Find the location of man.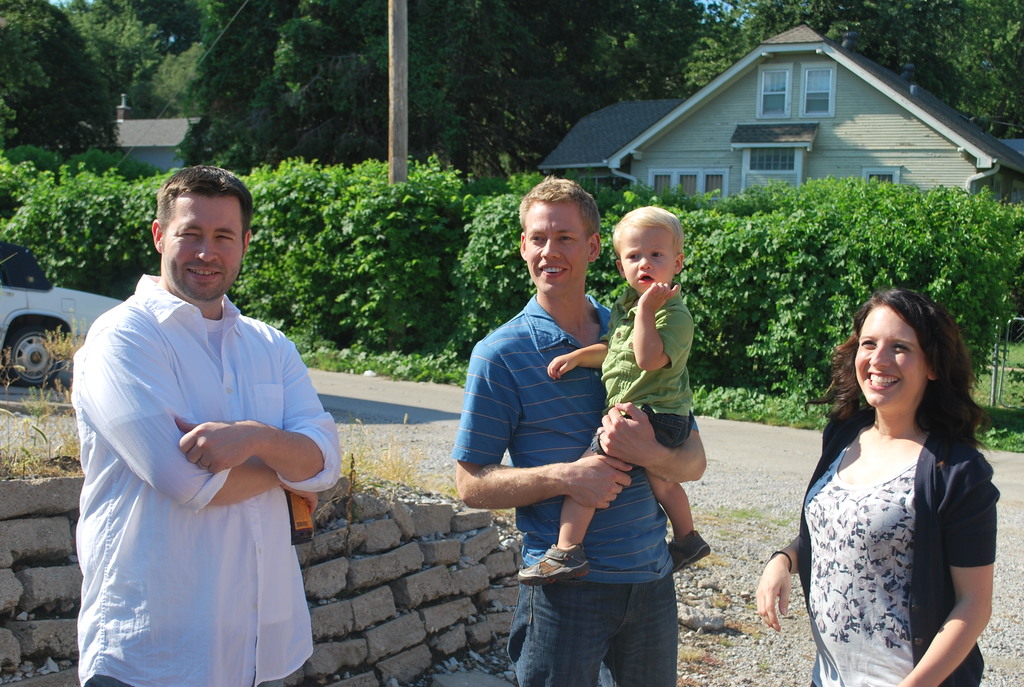
Location: locate(451, 177, 678, 686).
